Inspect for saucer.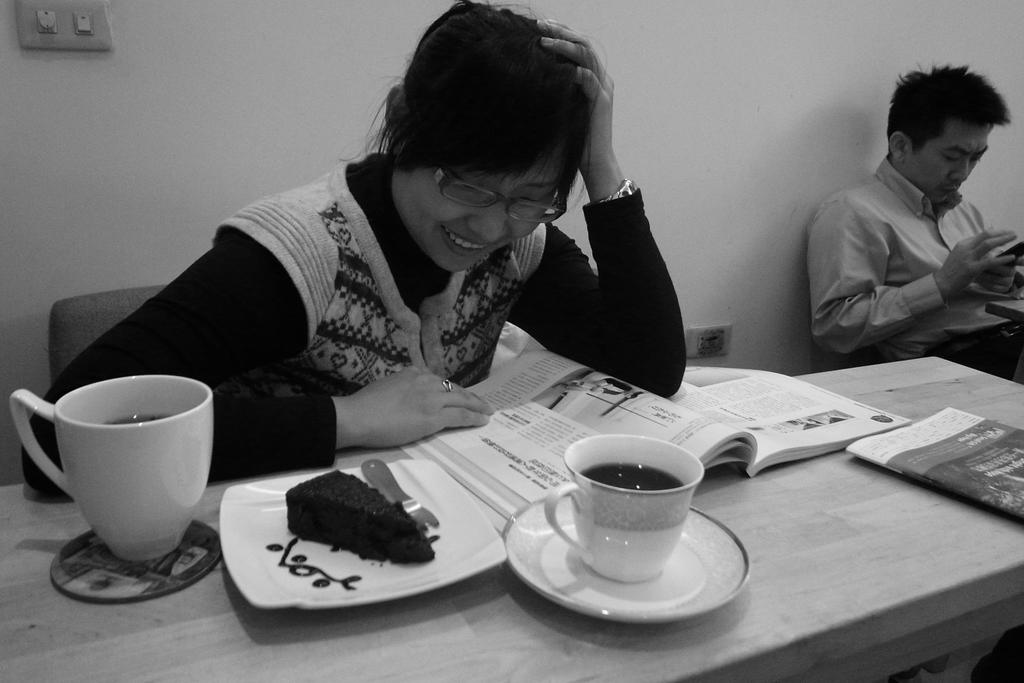
Inspection: (499,490,753,625).
